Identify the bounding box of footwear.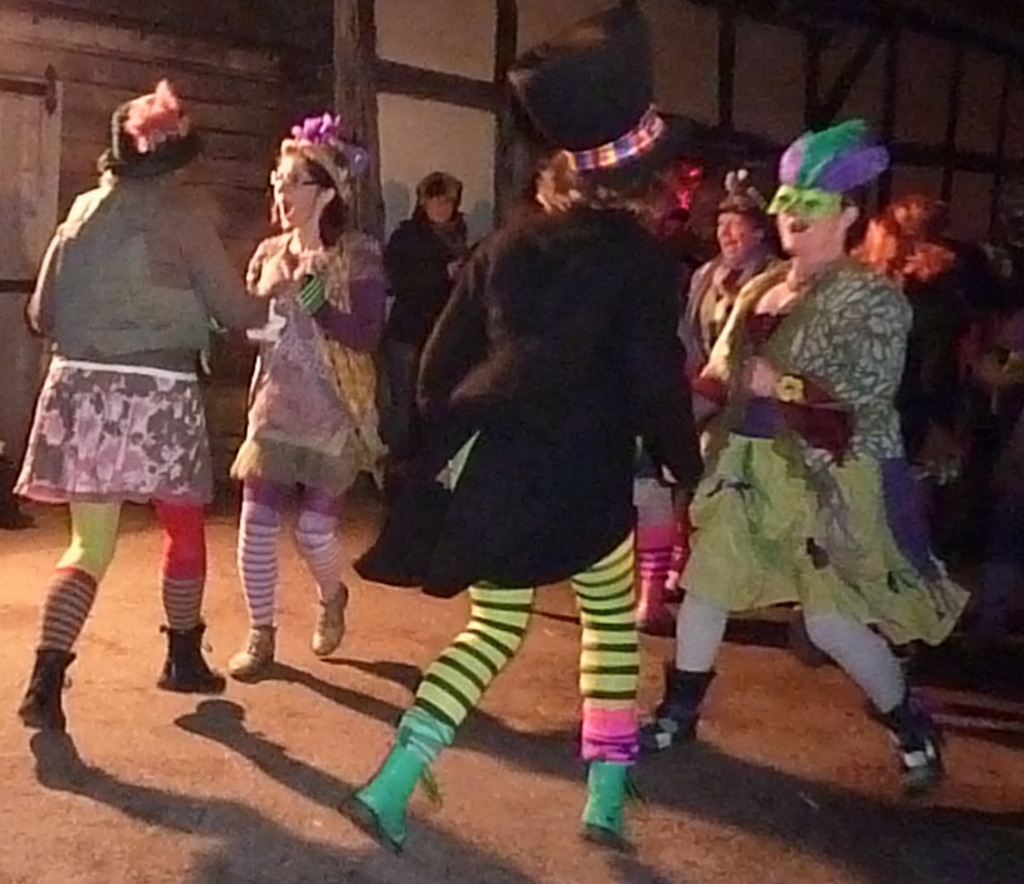
<region>309, 583, 351, 660</region>.
